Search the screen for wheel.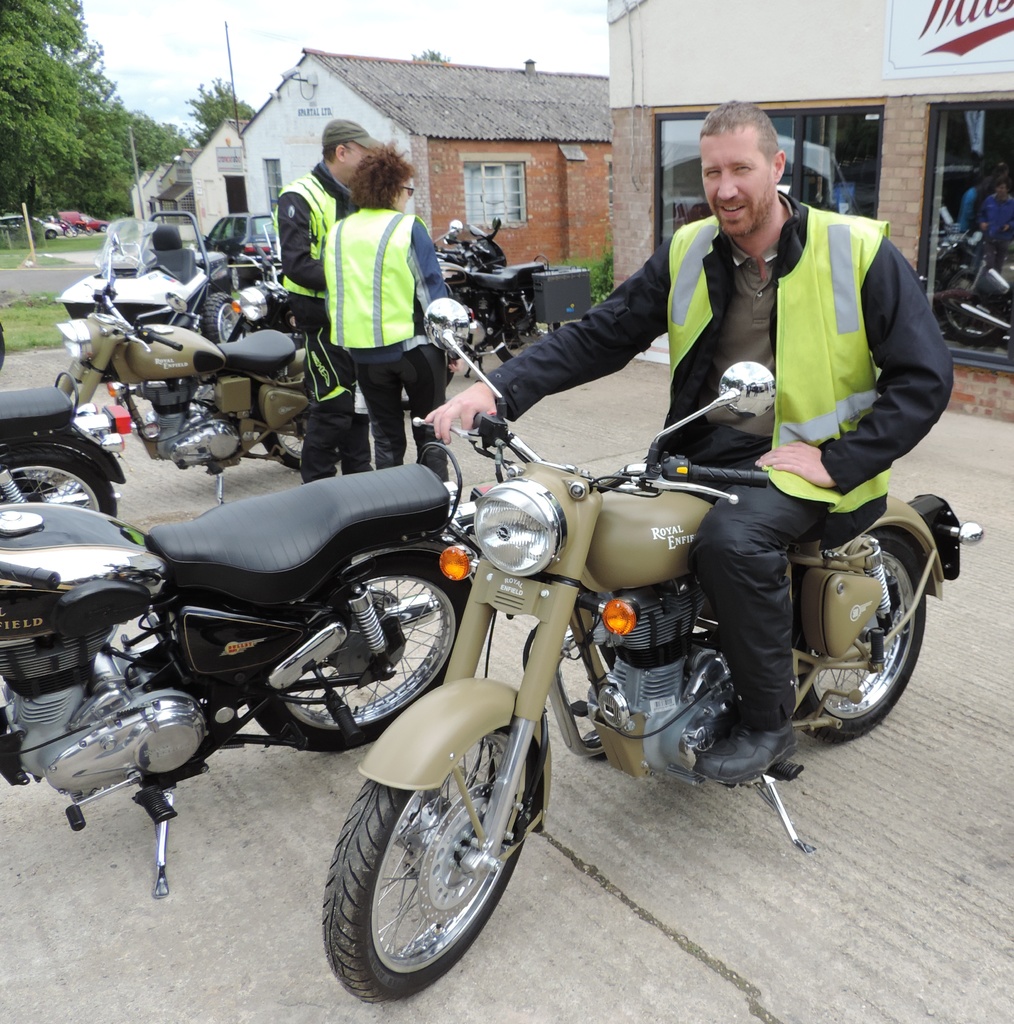
Found at <region>248, 554, 474, 751</region>.
